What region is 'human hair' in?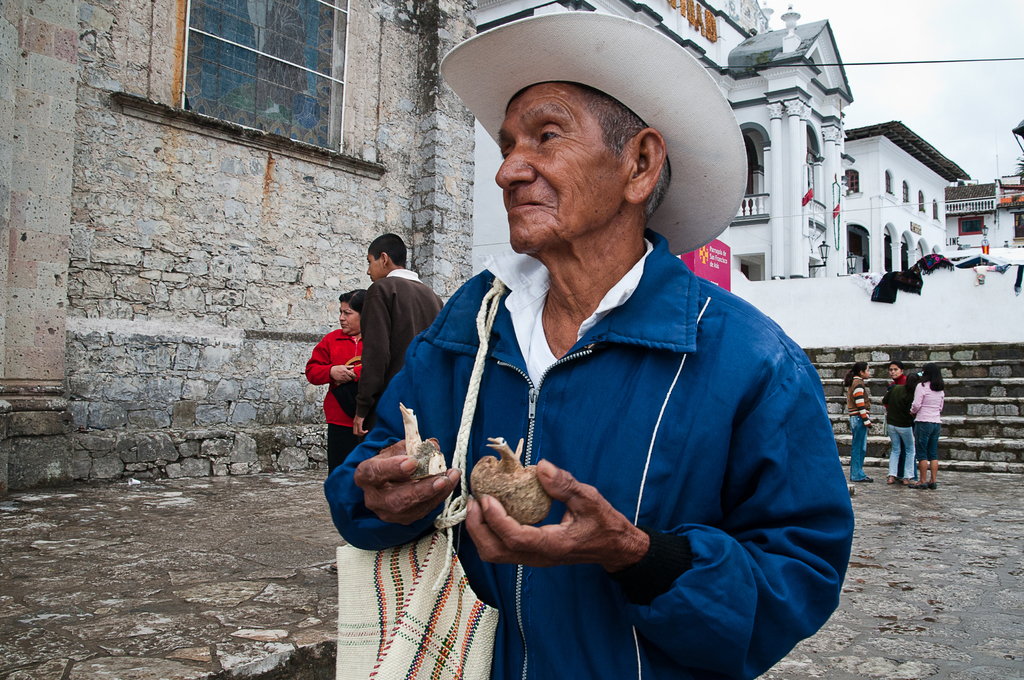
x1=582 y1=83 x2=678 y2=221.
